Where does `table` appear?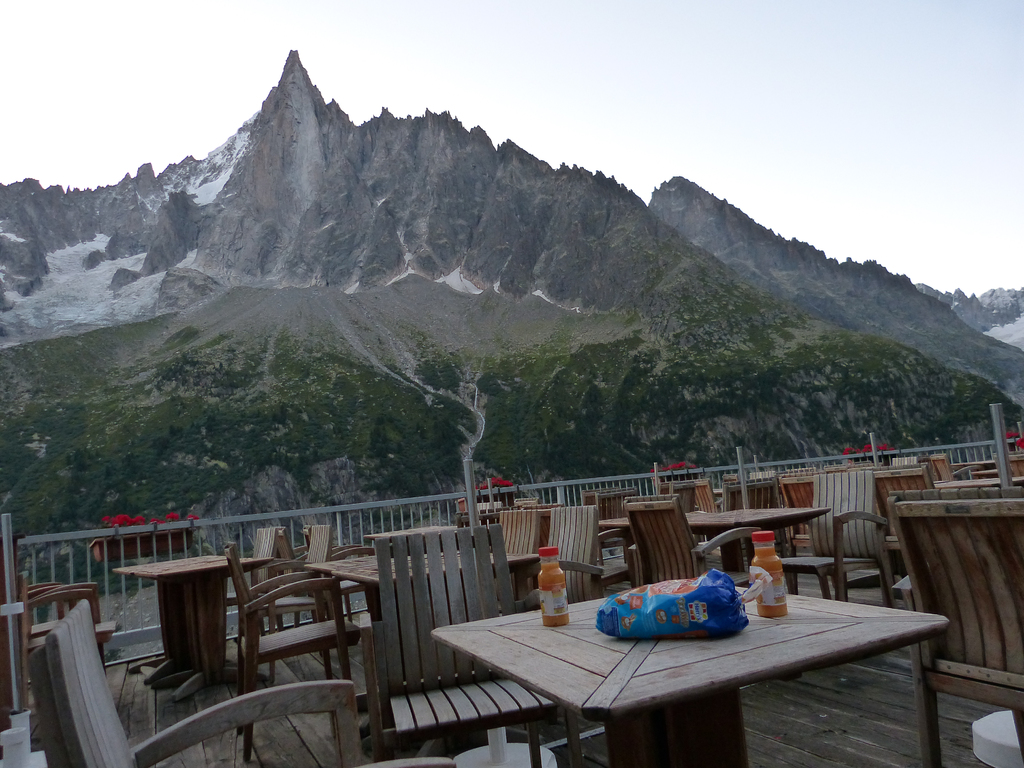
Appears at l=434, t=591, r=927, b=748.
